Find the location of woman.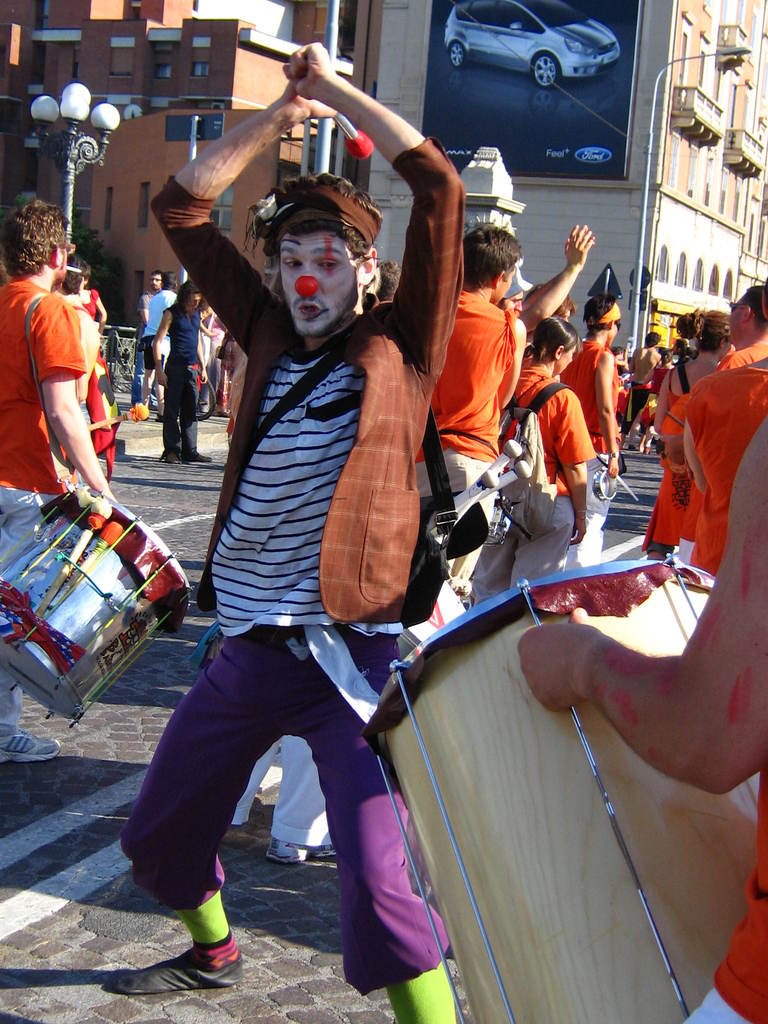
Location: (x1=639, y1=305, x2=742, y2=565).
